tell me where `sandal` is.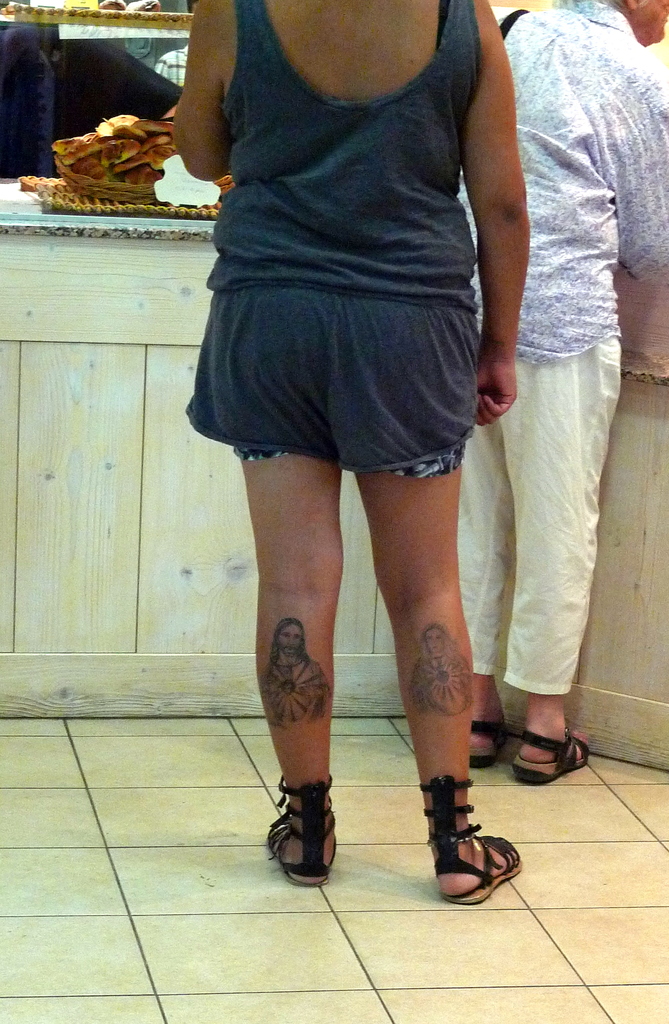
`sandal` is at l=464, t=722, r=513, b=771.
